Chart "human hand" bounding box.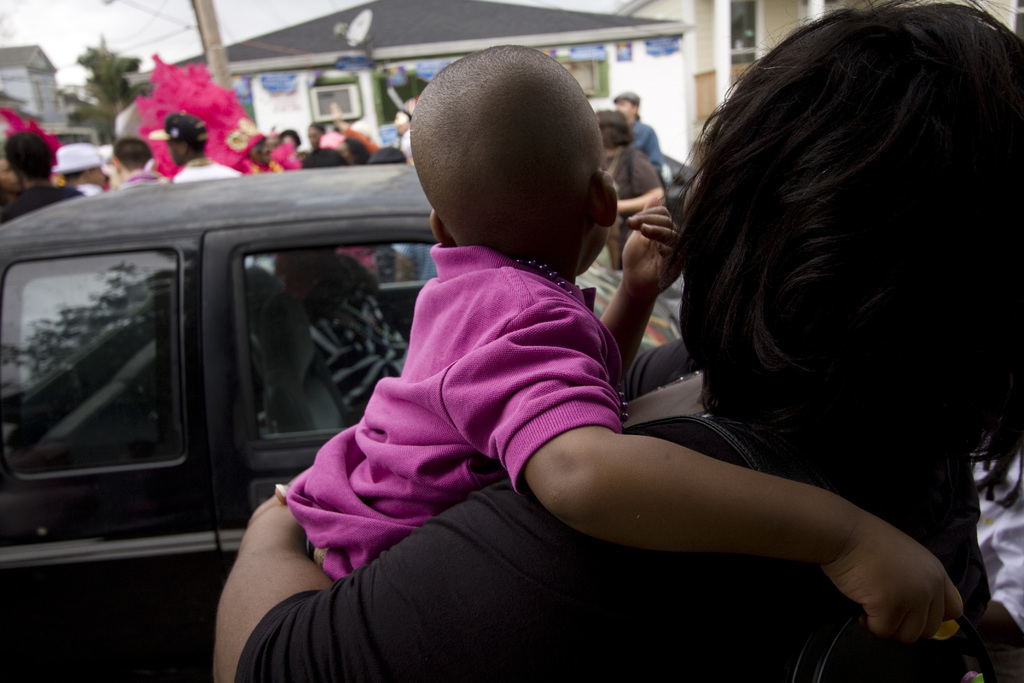
Charted: <box>332,101,343,125</box>.
